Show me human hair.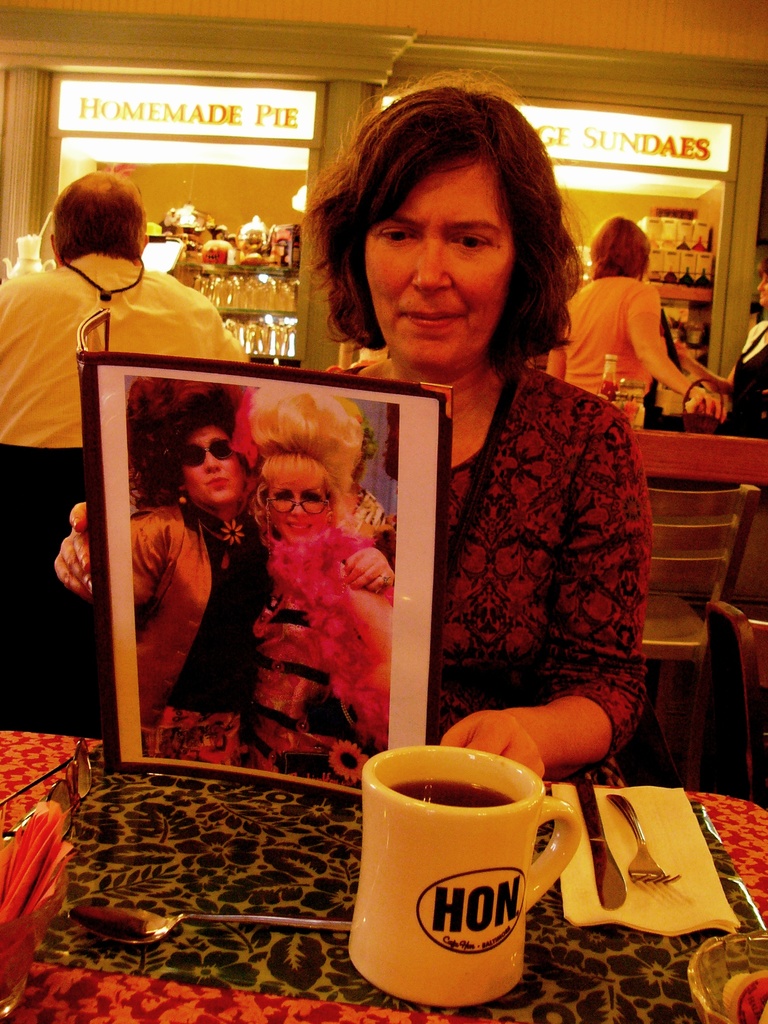
human hair is here: 586/214/651/280.
